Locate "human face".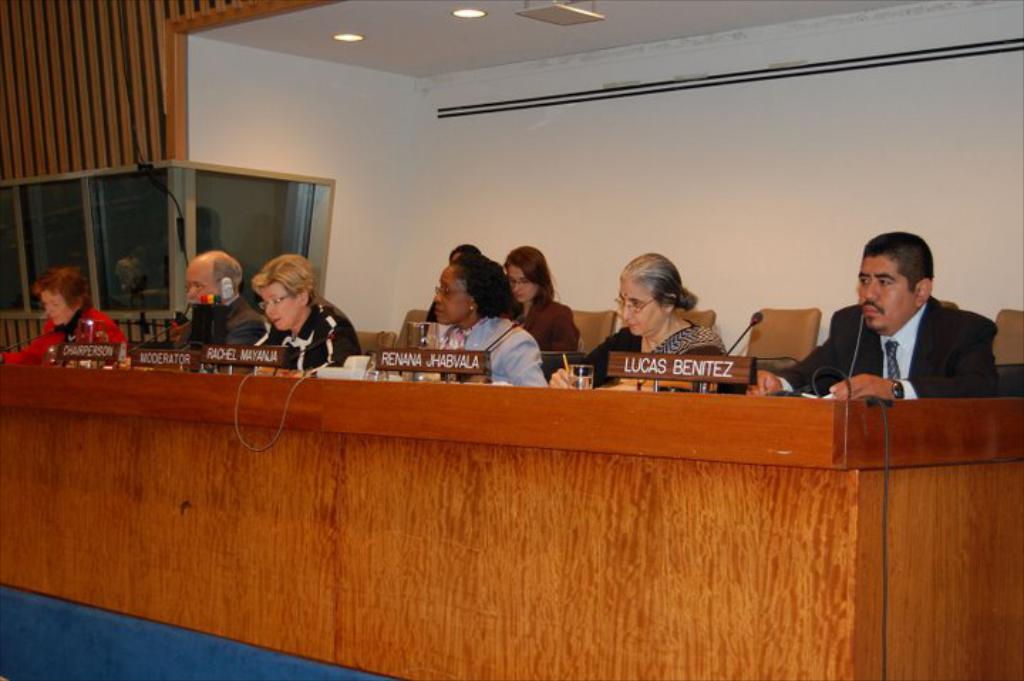
Bounding box: 614, 274, 667, 338.
